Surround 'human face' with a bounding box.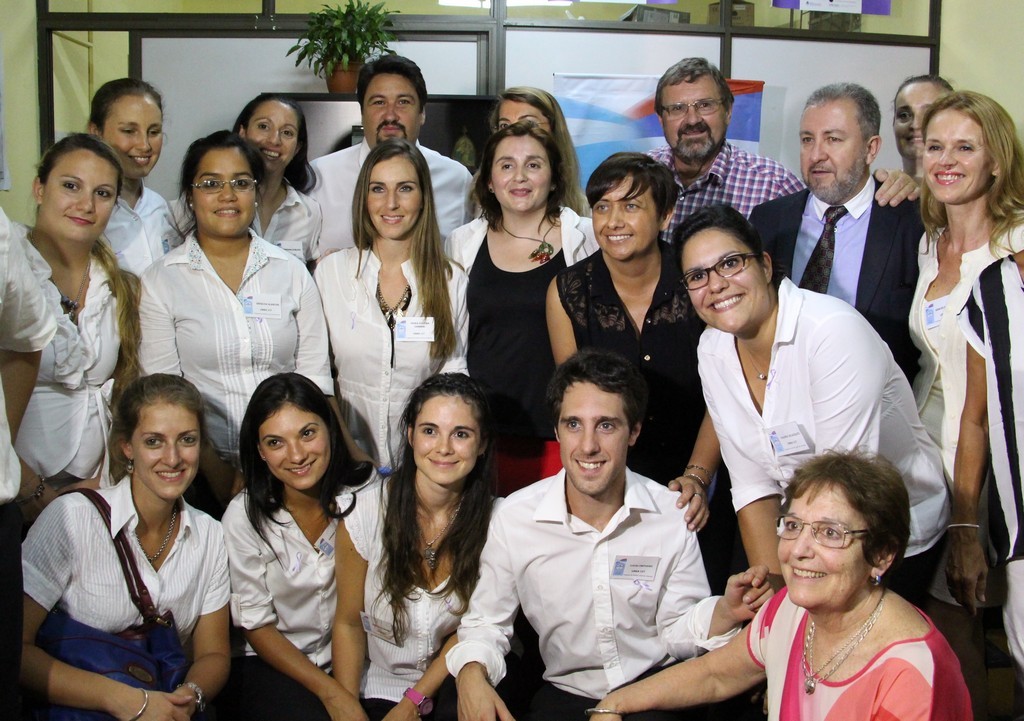
<box>685,235,771,334</box>.
